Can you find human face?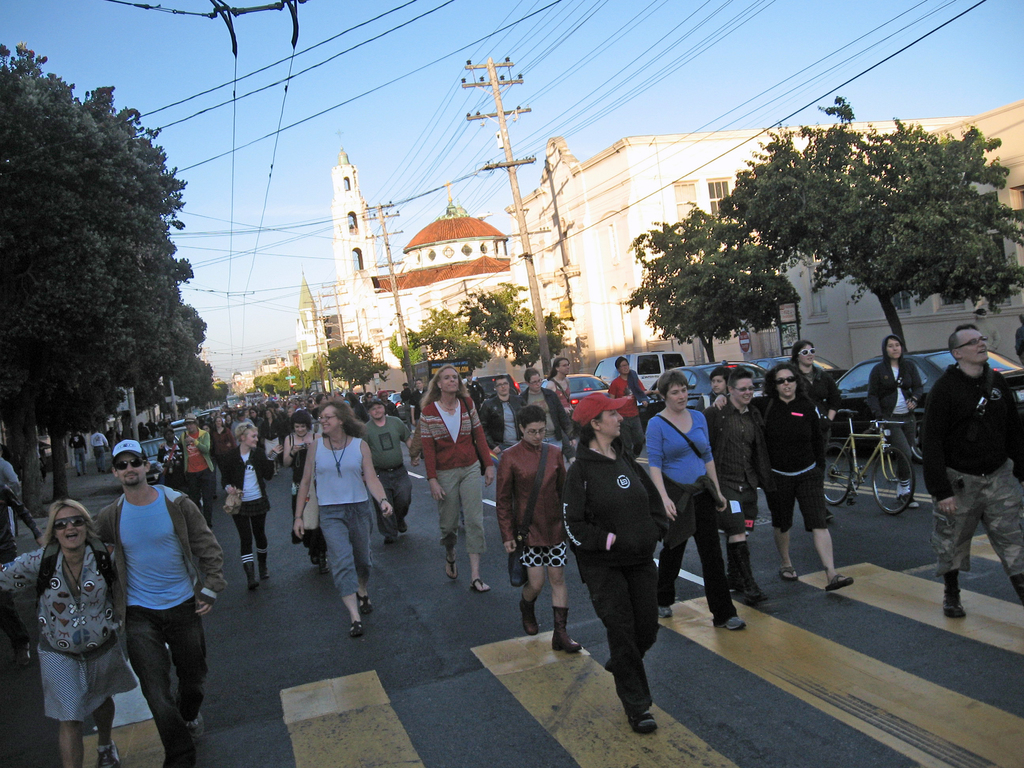
Yes, bounding box: detection(558, 359, 571, 376).
